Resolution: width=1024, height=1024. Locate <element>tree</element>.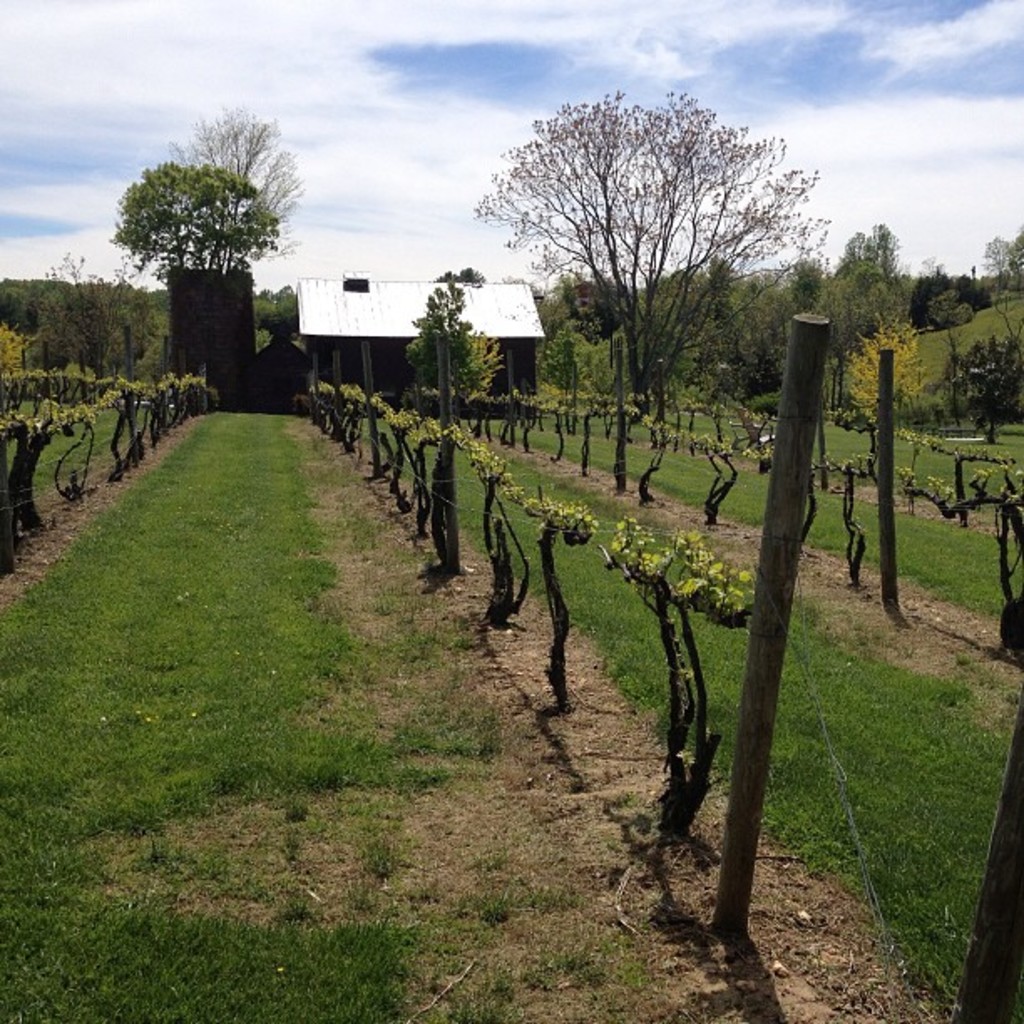
110:161:286:363.
